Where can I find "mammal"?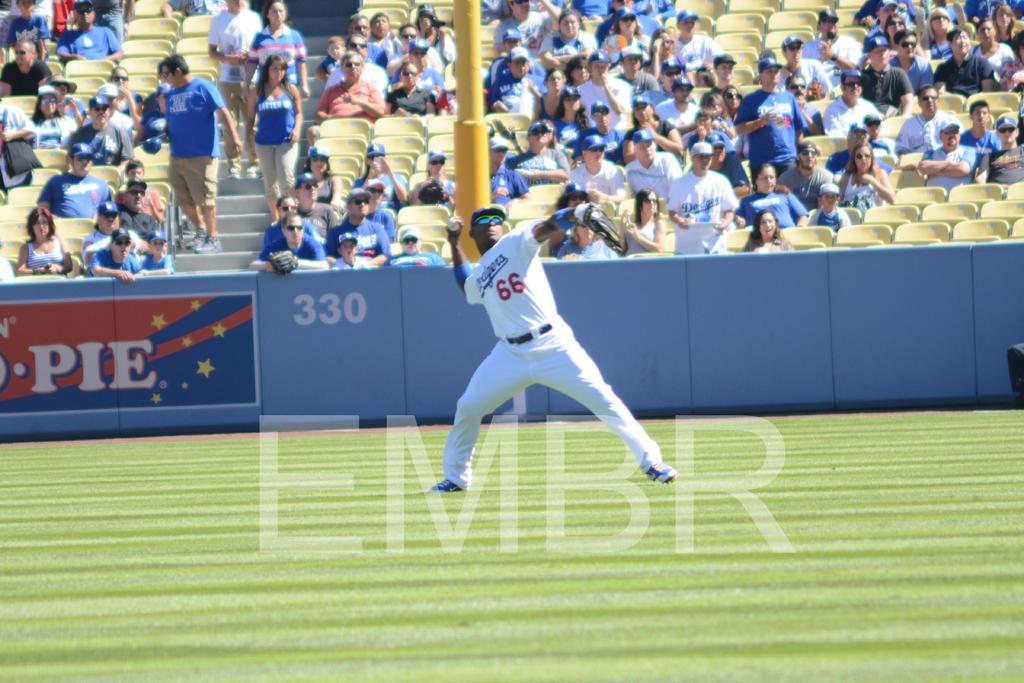
You can find it at {"left": 920, "top": 4, "right": 952, "bottom": 61}.
